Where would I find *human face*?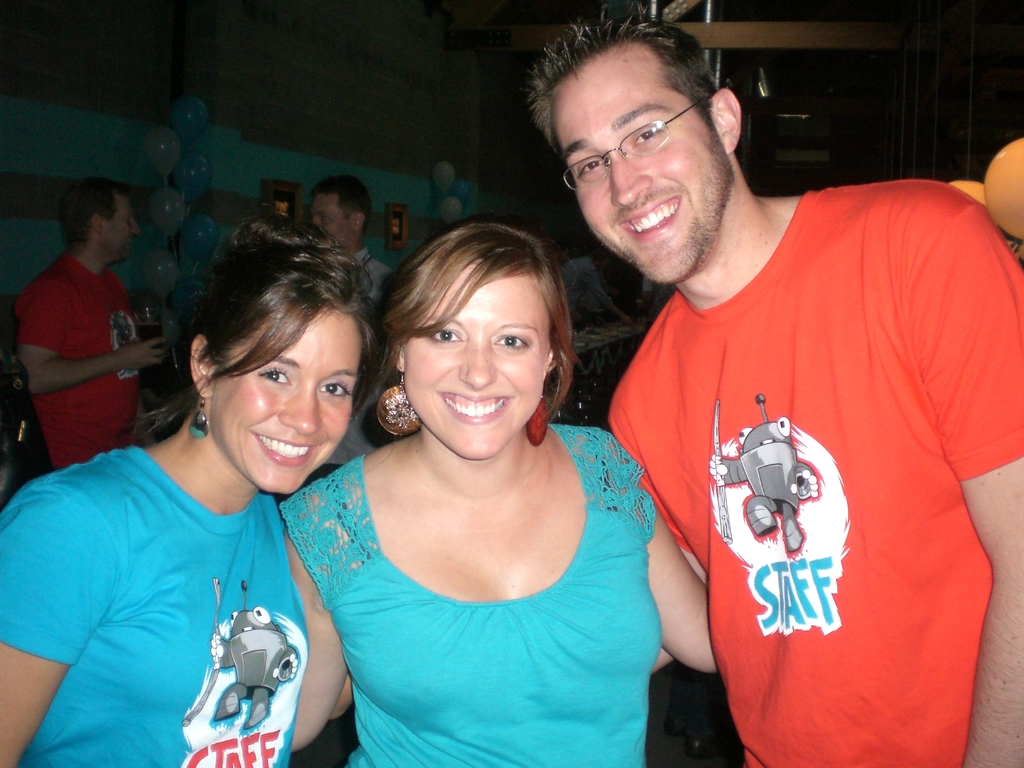
At crop(554, 37, 737, 280).
